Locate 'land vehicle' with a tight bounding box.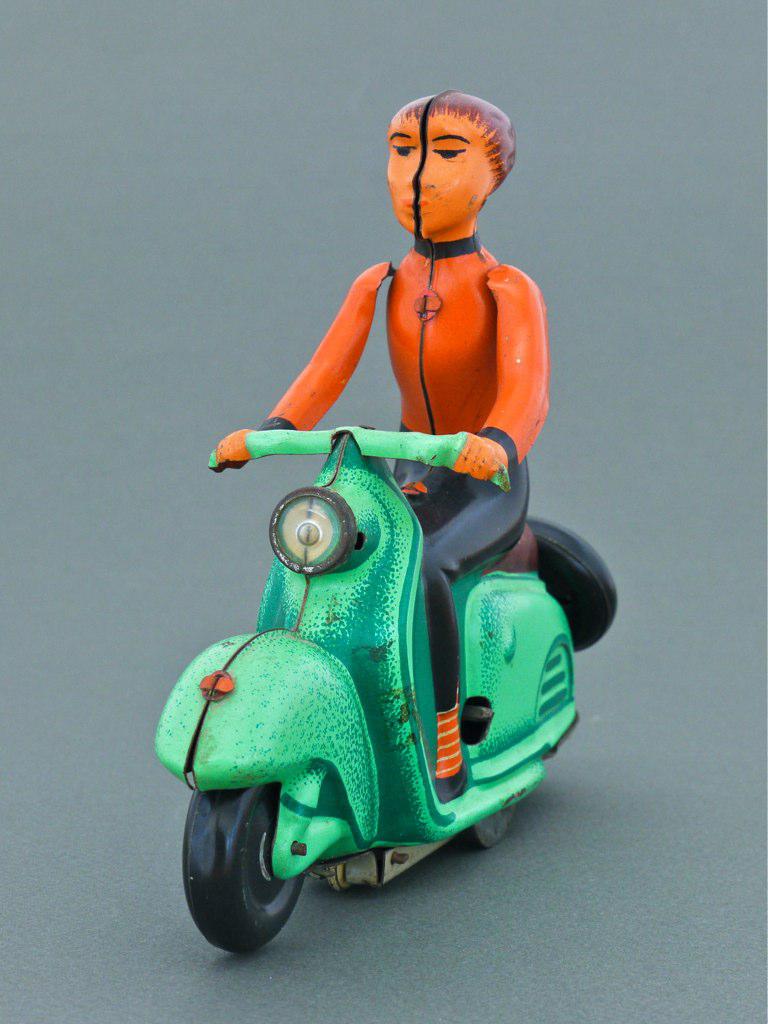
[left=170, top=385, right=595, bottom=961].
